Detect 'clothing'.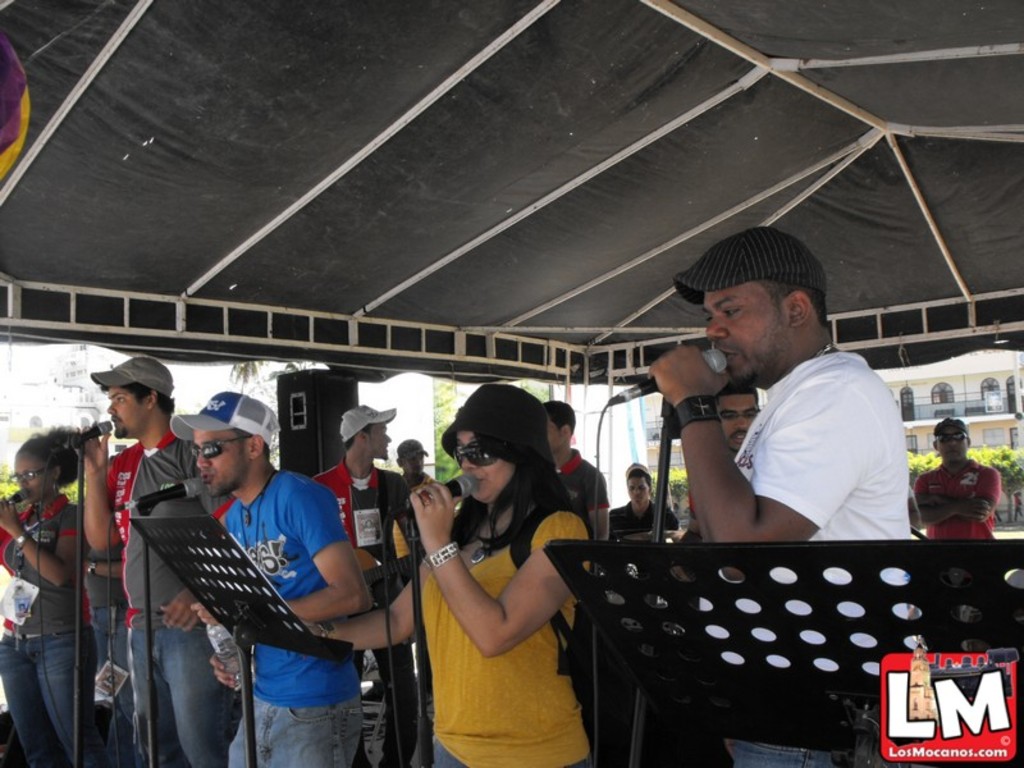
Detected at x1=554 y1=442 x2=602 y2=545.
